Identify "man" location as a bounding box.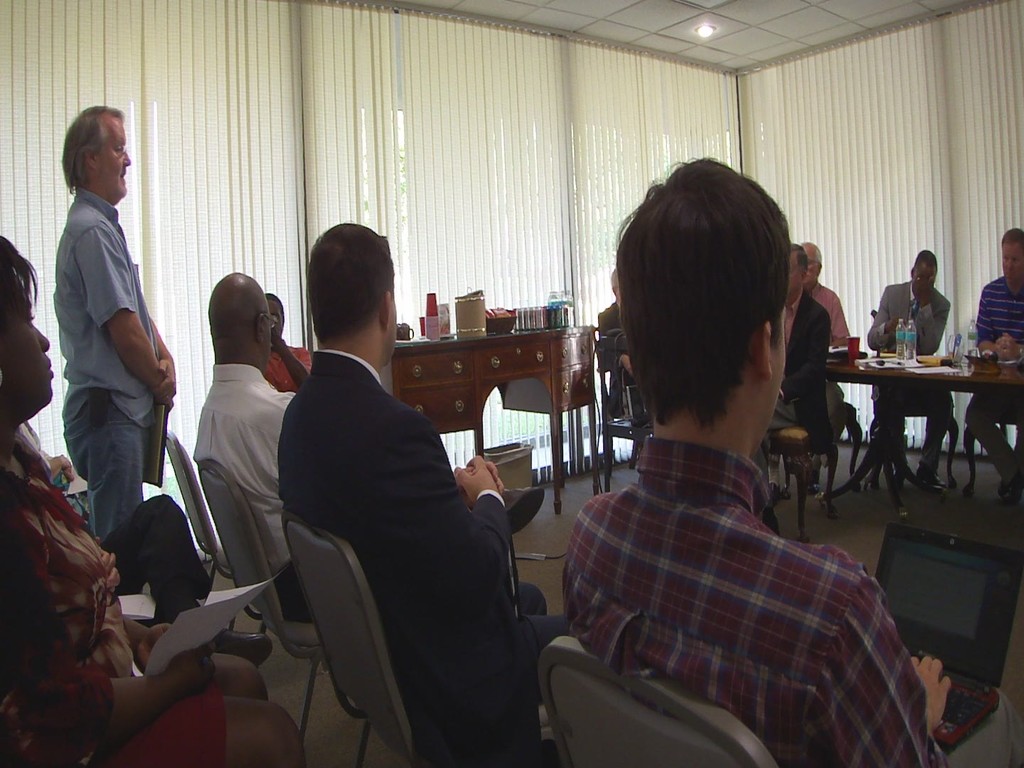
pyautogui.locateOnScreen(966, 225, 1023, 506).
